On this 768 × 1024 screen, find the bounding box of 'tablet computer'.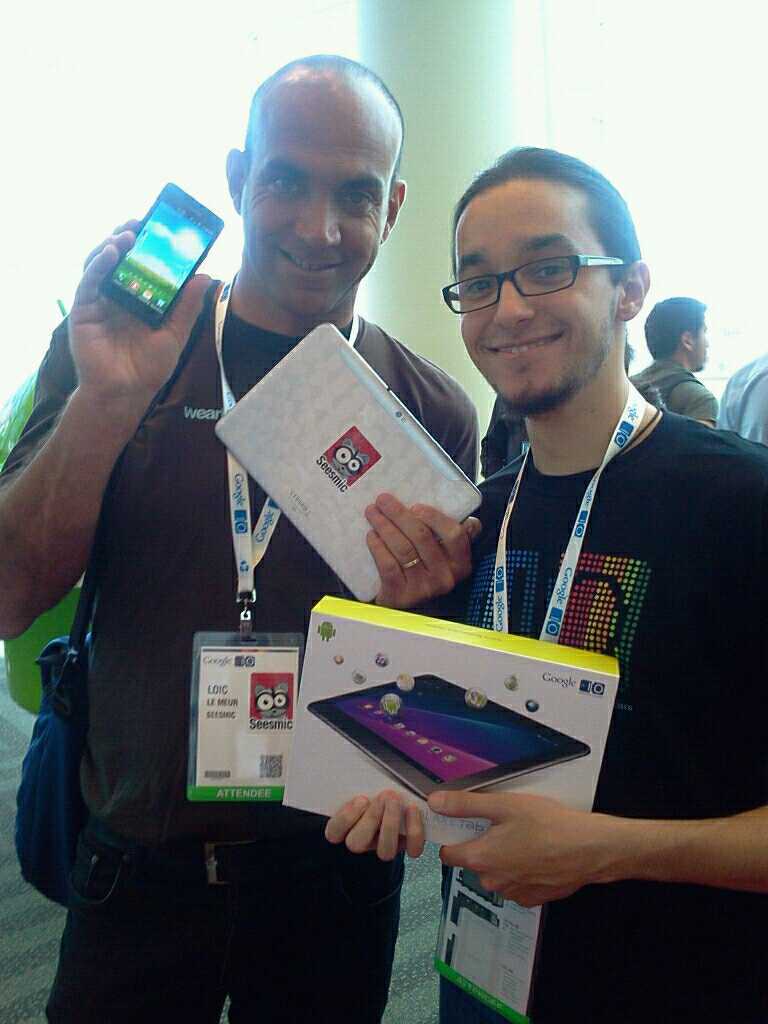
Bounding box: {"x1": 214, "y1": 325, "x2": 482, "y2": 602}.
